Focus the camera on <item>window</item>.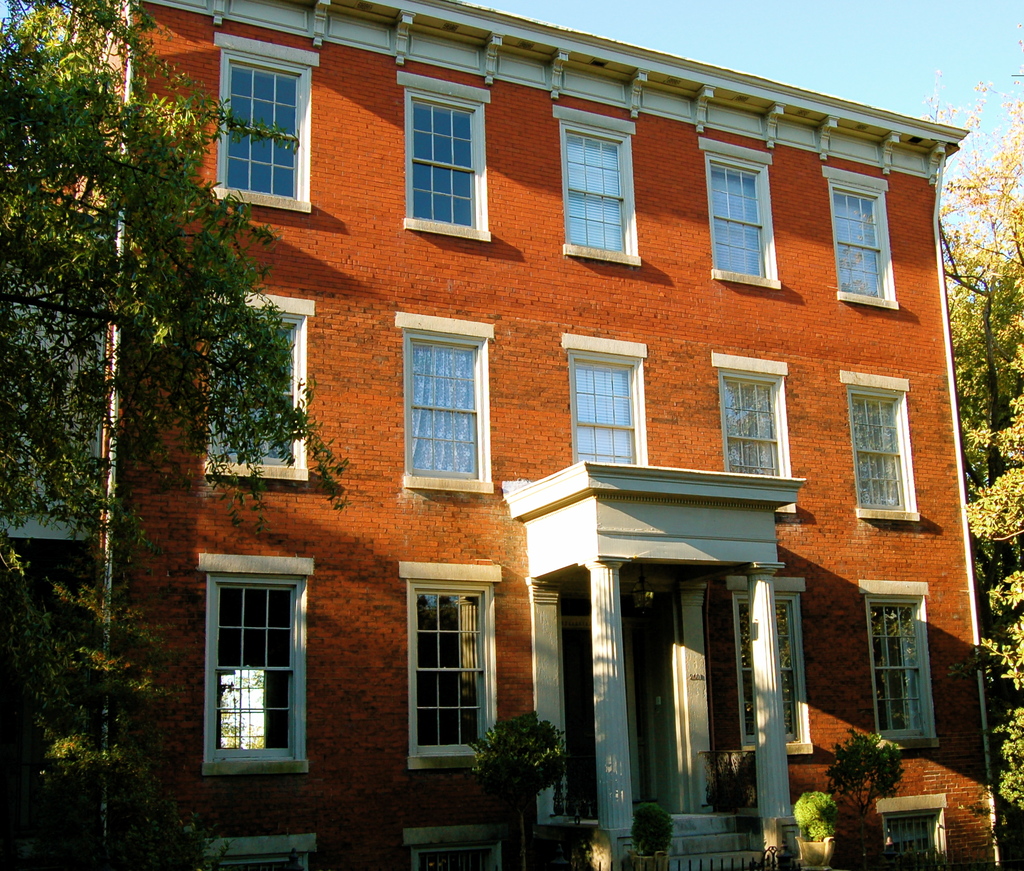
Focus region: crop(550, 113, 641, 260).
